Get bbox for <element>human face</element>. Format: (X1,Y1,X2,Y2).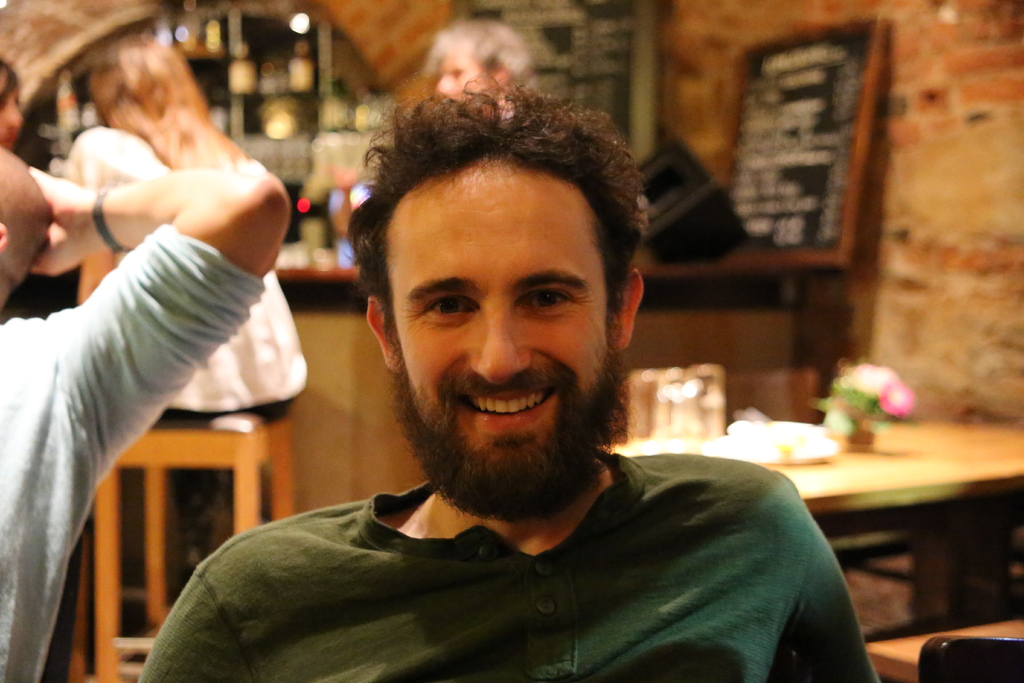
(387,165,609,516).
